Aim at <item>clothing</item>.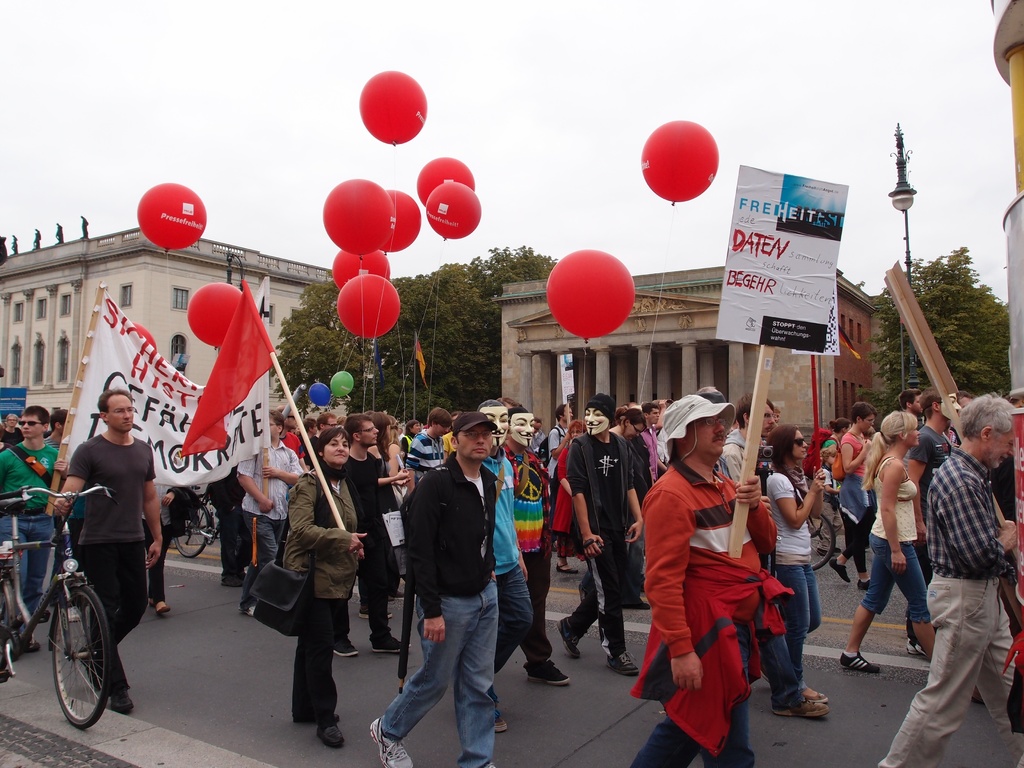
Aimed at locate(476, 442, 528, 684).
